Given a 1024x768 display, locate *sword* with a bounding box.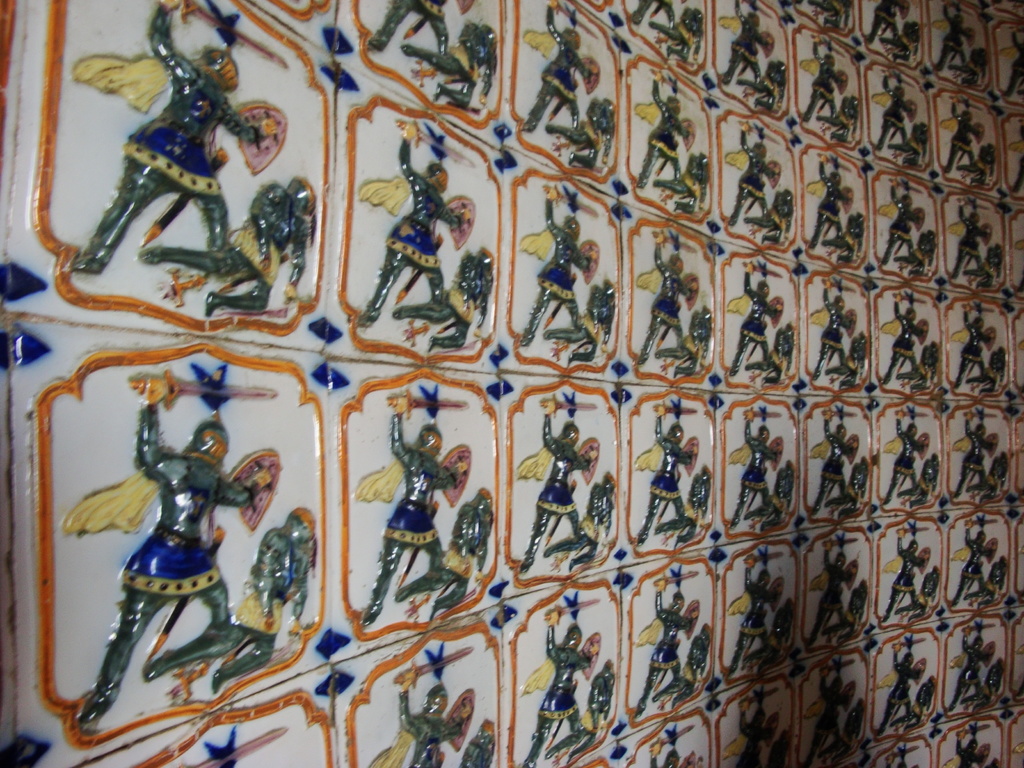
Located: crop(180, 0, 288, 70).
